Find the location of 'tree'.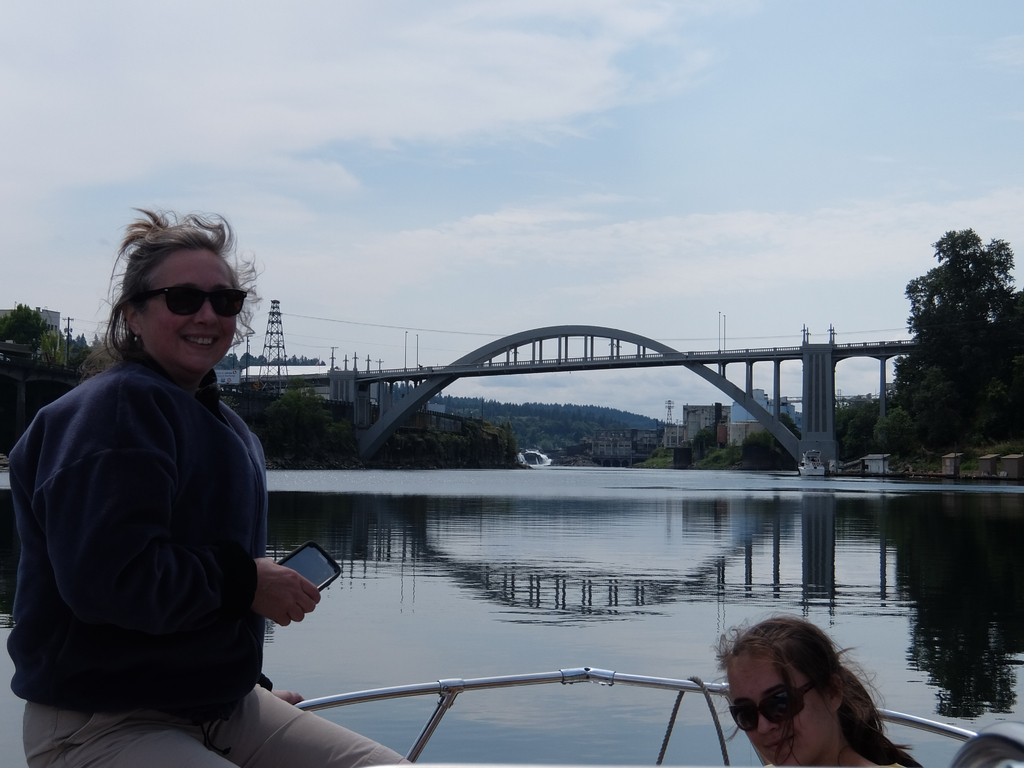
Location: 743:412:803:470.
